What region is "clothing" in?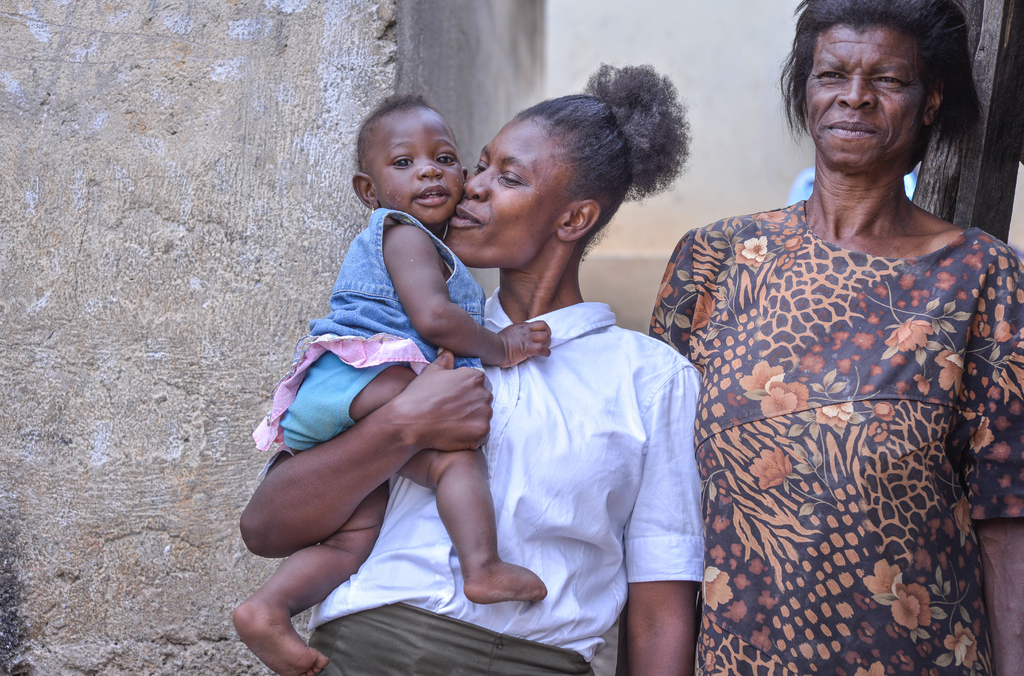
[x1=301, y1=285, x2=703, y2=675].
